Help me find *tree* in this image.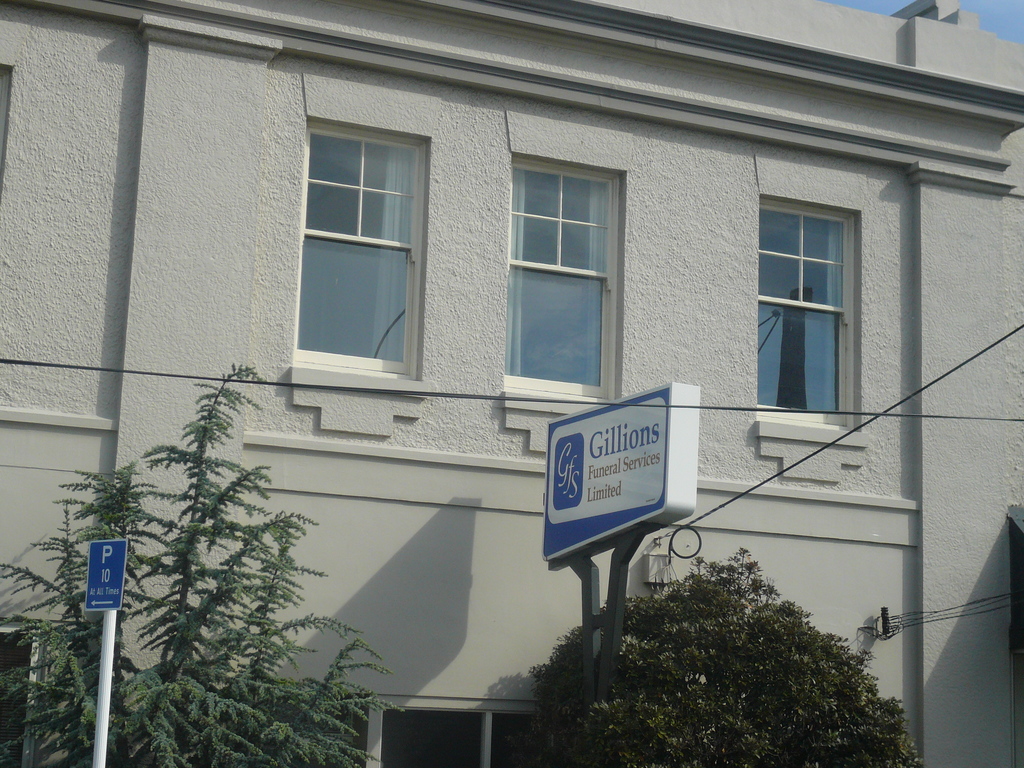
Found it: rect(0, 358, 397, 767).
